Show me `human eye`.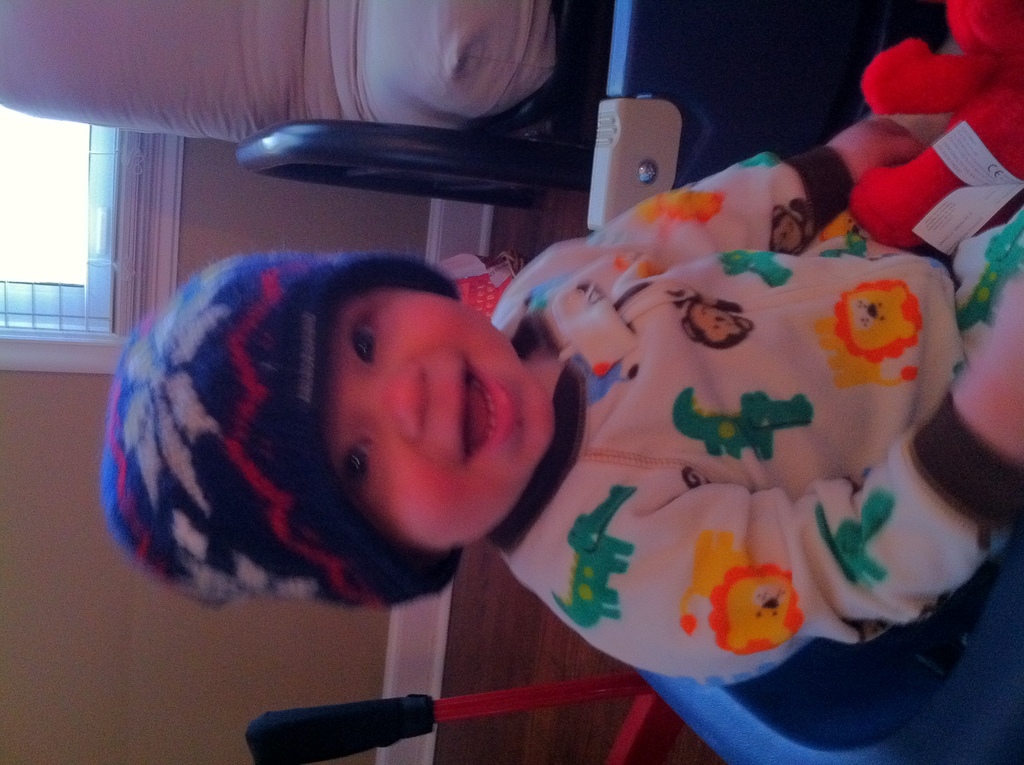
`human eye` is here: rect(339, 305, 385, 373).
